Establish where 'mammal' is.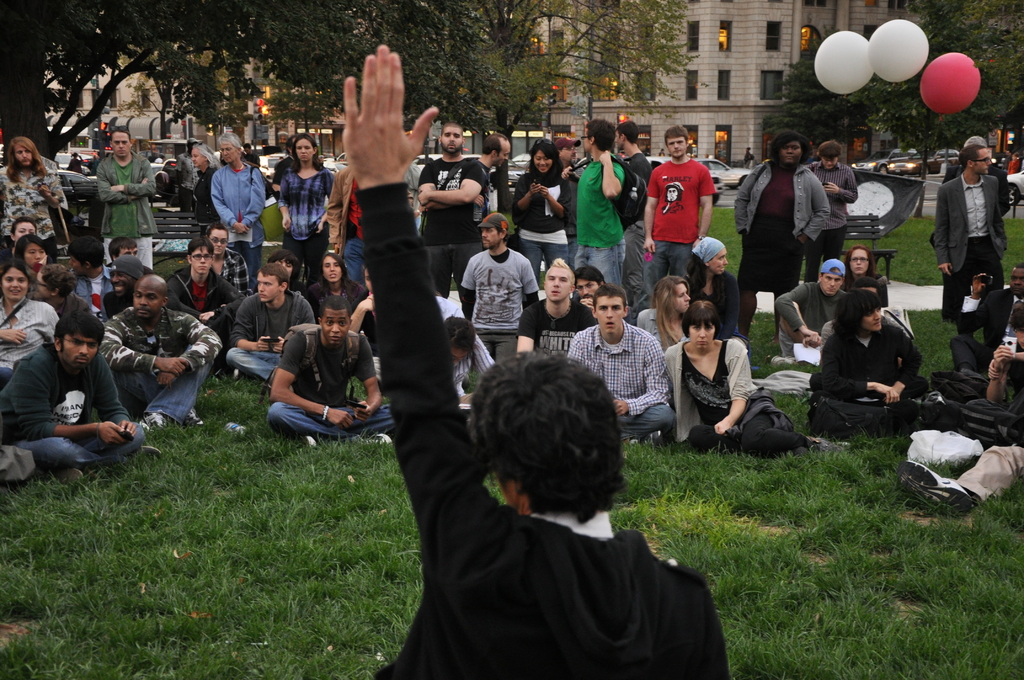
Established at 0,215,39,269.
